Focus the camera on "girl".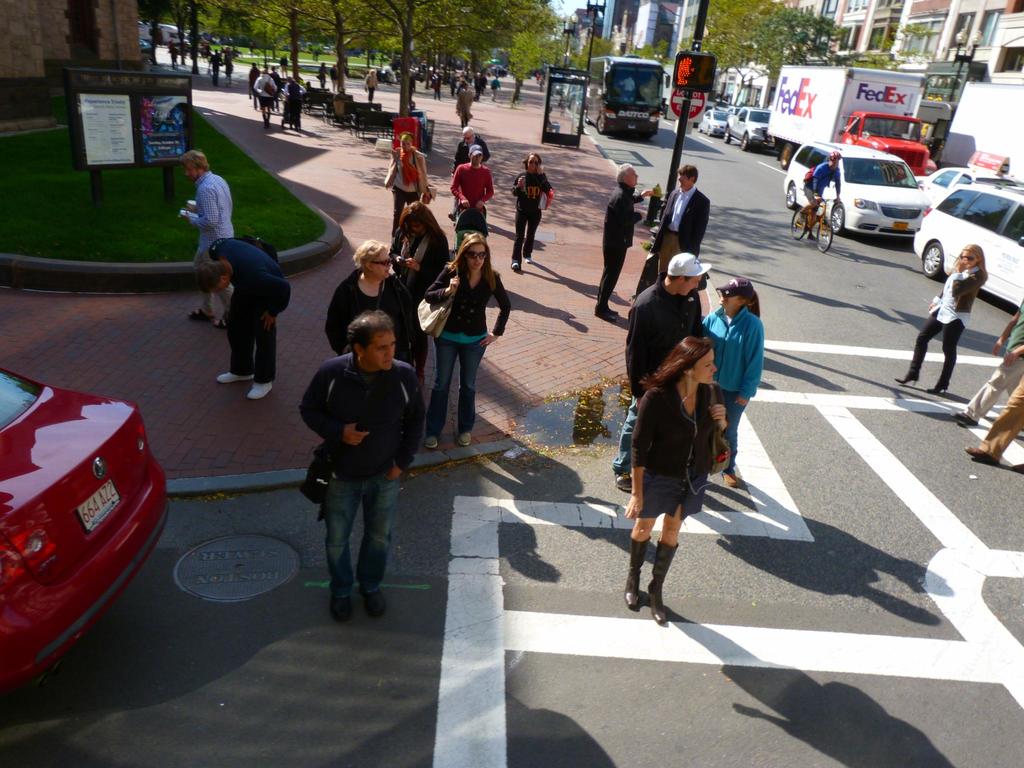
Focus region: [left=620, top=333, right=730, bottom=632].
